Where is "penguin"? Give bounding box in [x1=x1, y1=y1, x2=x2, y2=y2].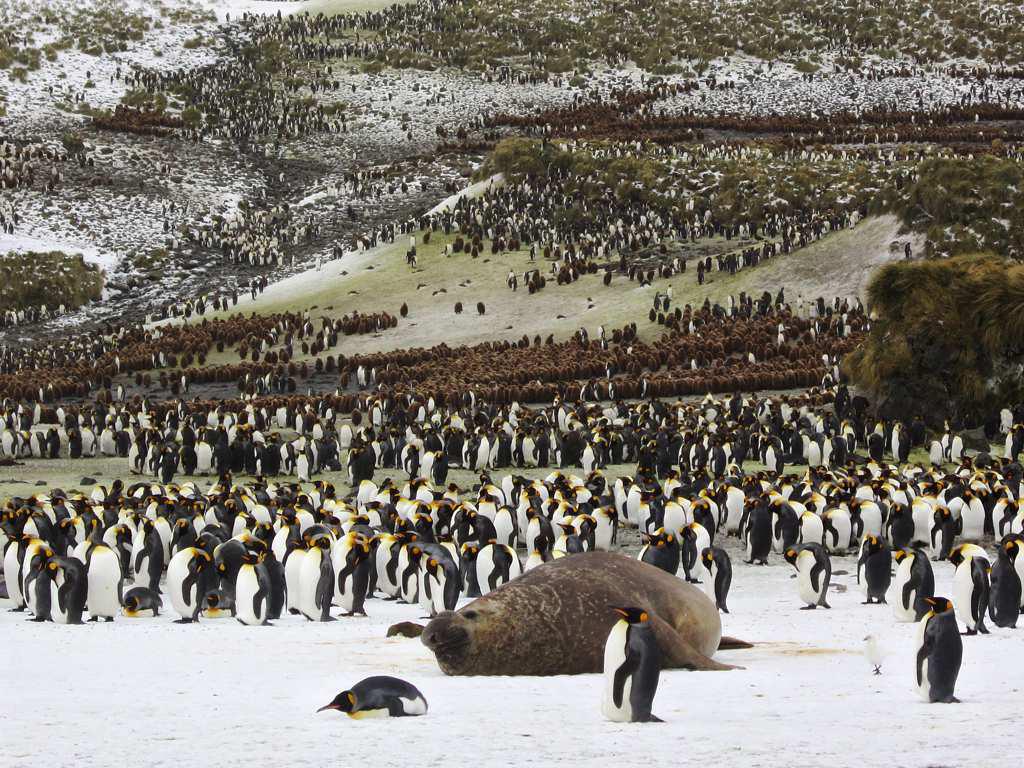
[x1=598, y1=602, x2=667, y2=727].
